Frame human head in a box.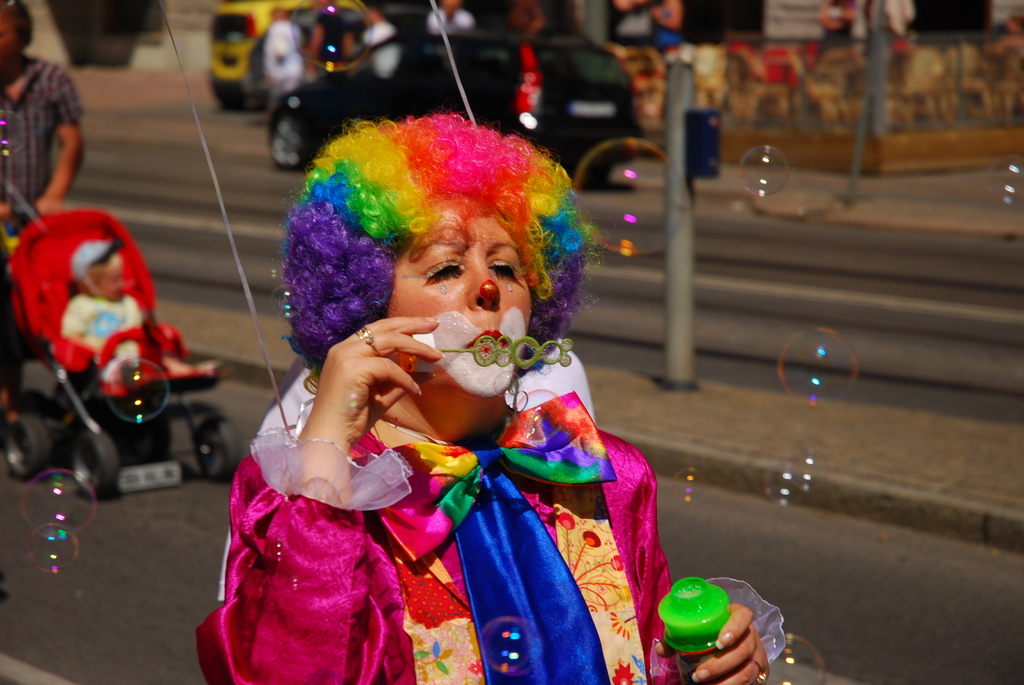
x1=279, y1=138, x2=602, y2=431.
